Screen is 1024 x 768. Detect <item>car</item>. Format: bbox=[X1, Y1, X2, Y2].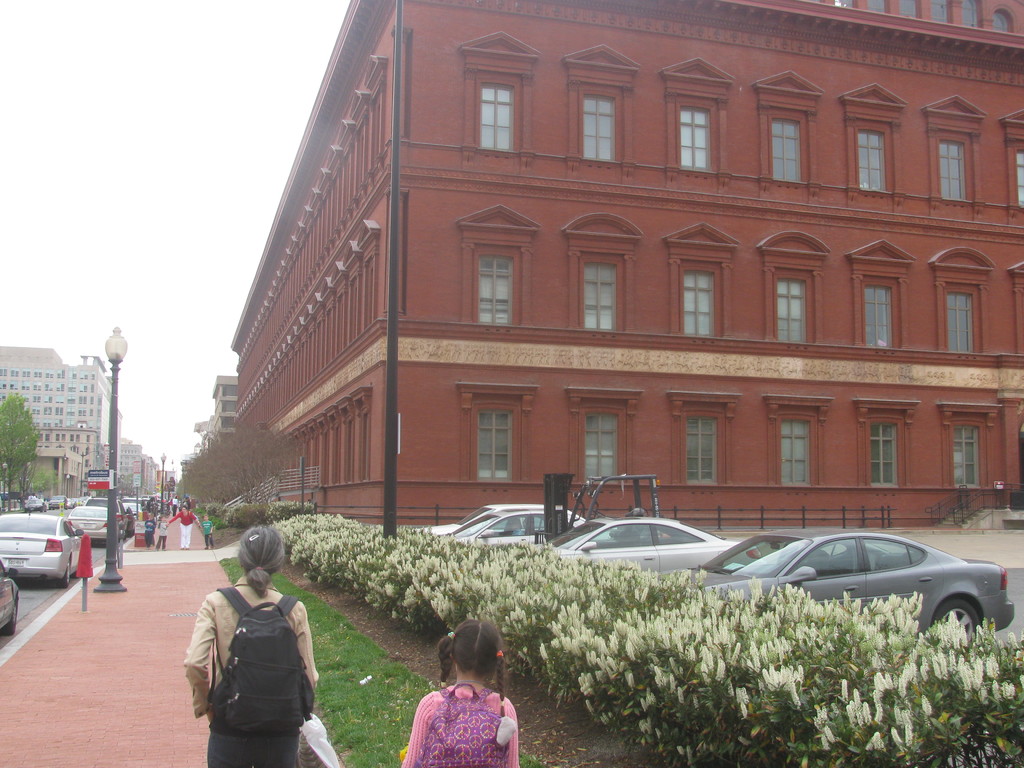
bbox=[444, 508, 611, 548].
